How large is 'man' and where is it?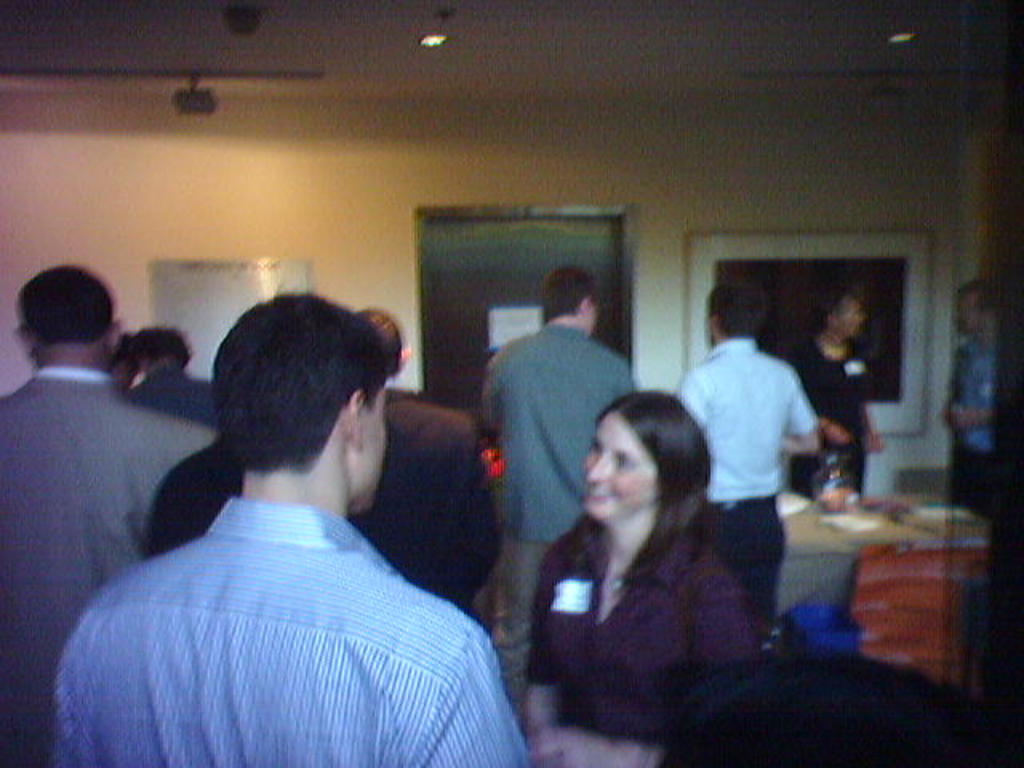
Bounding box: [left=358, top=309, right=506, bottom=606].
